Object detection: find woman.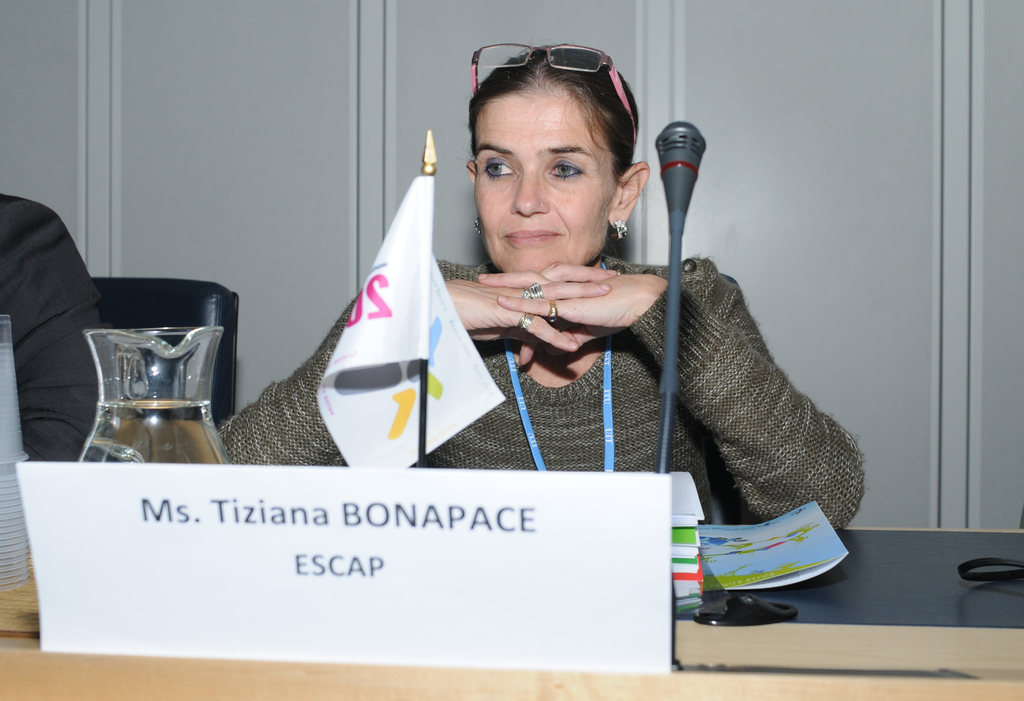
(left=228, top=70, right=815, bottom=552).
